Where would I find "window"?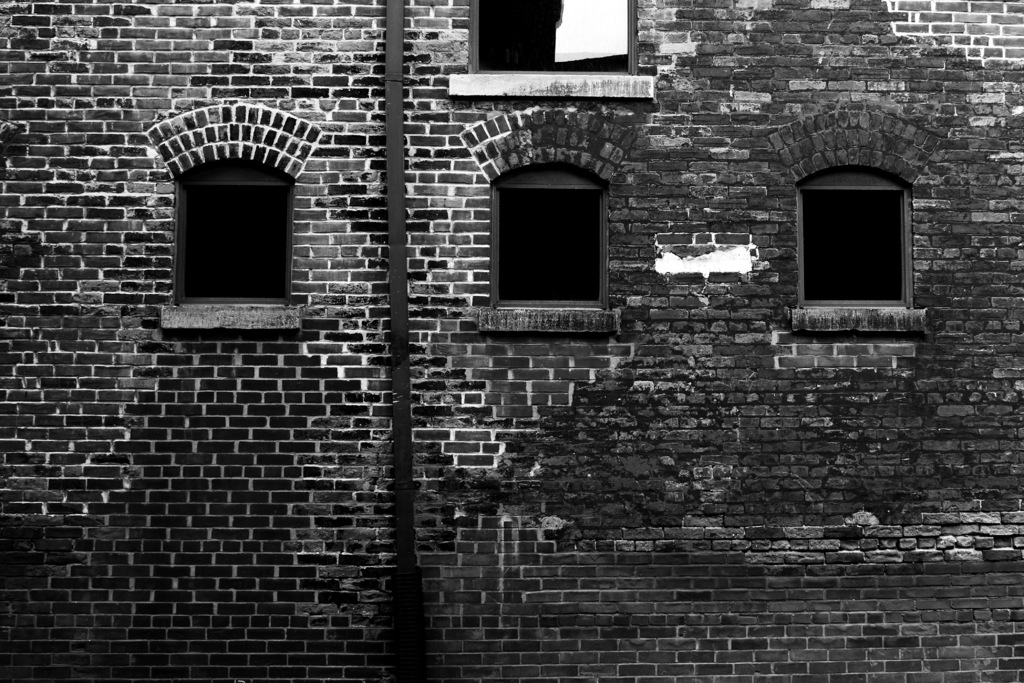
At x1=789 y1=154 x2=922 y2=322.
